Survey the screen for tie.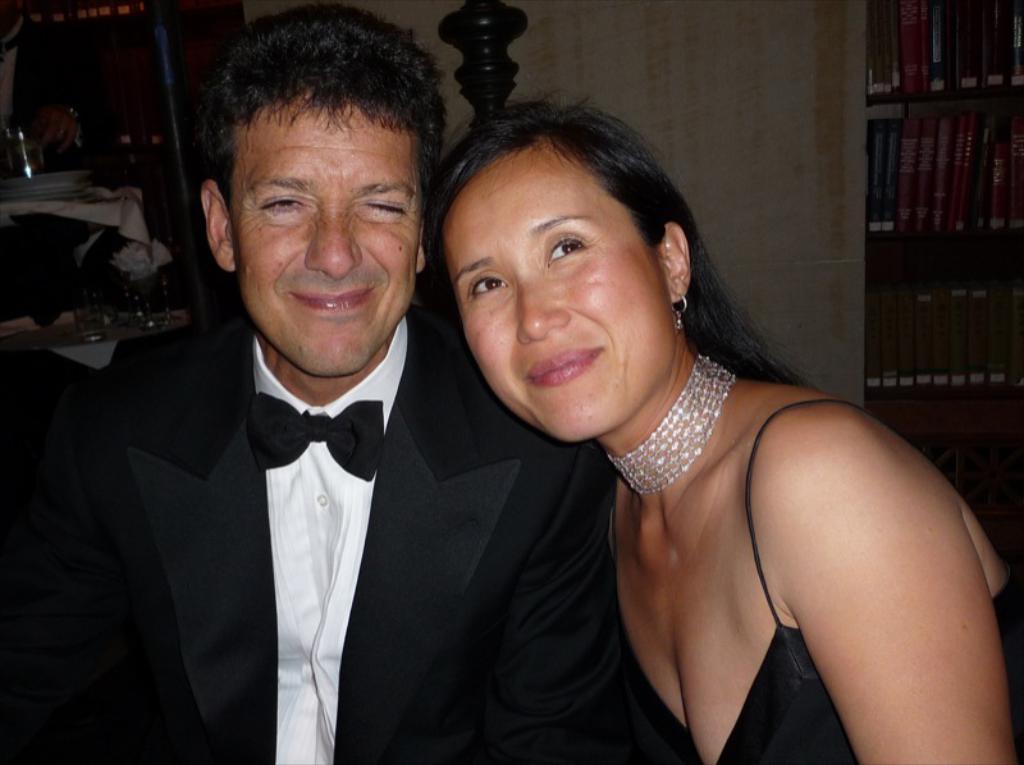
Survey found: pyautogui.locateOnScreen(250, 393, 383, 482).
